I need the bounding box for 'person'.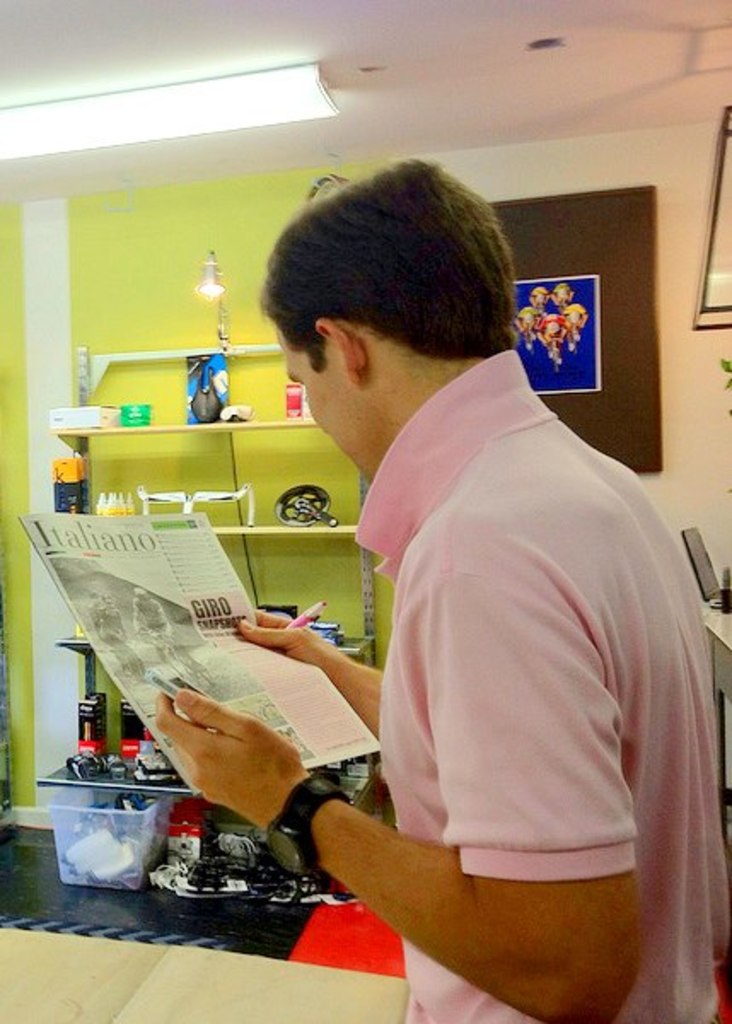
Here it is: [left=147, top=159, right=718, bottom=1019].
